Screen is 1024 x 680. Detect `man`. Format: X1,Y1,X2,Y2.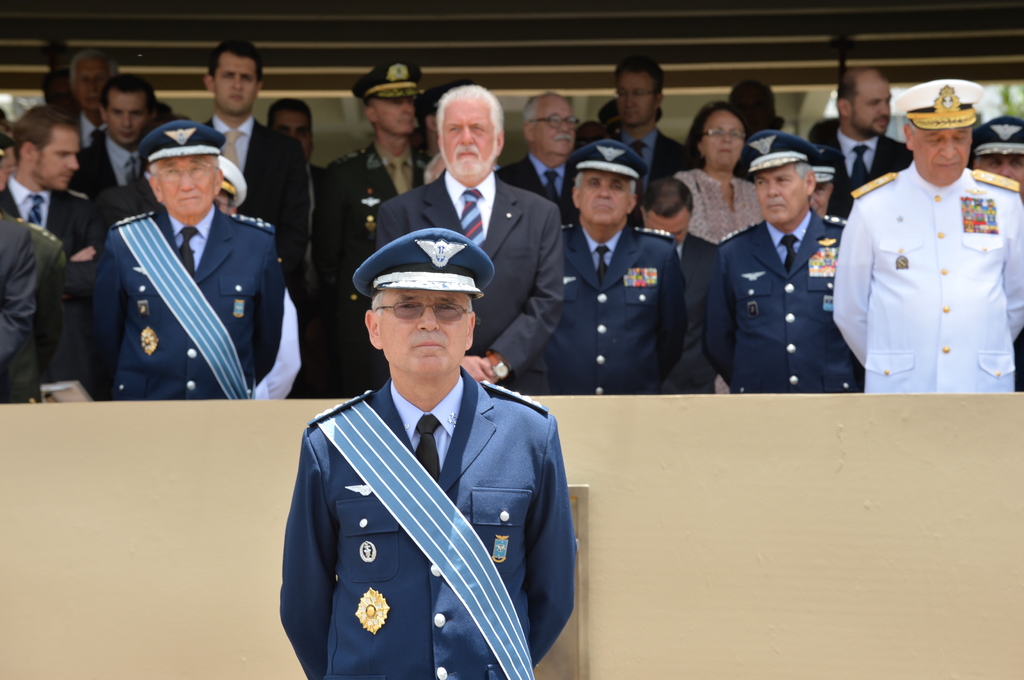
499,86,582,211.
